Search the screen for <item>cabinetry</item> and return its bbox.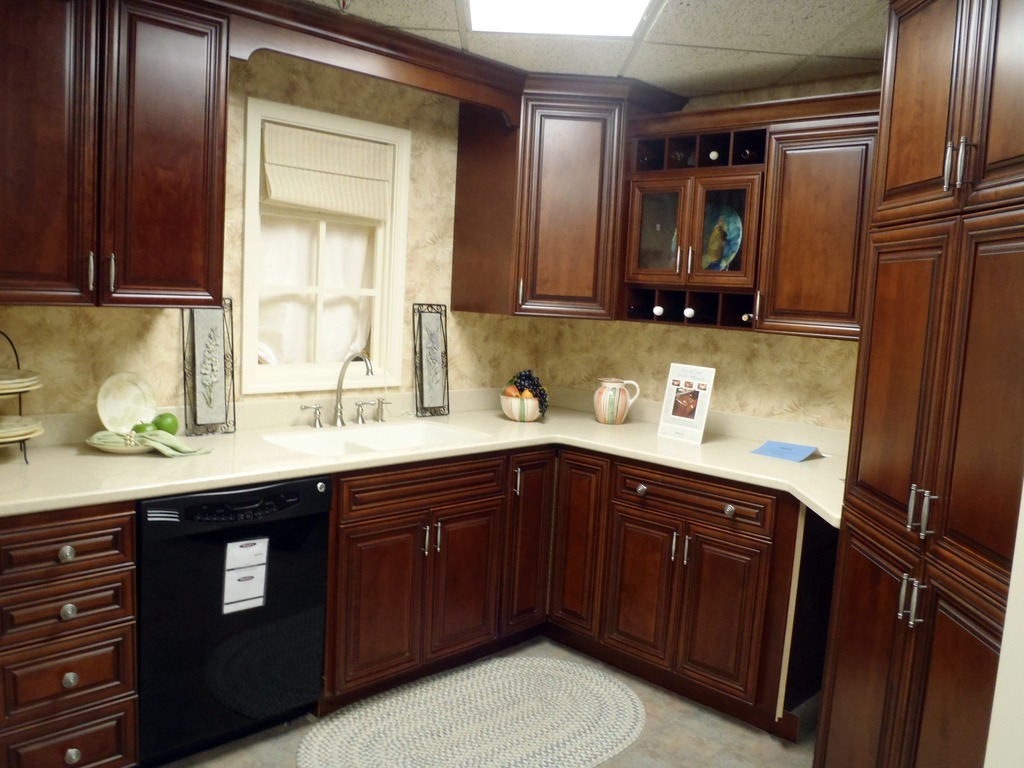
Found: [x1=451, y1=85, x2=882, y2=346].
